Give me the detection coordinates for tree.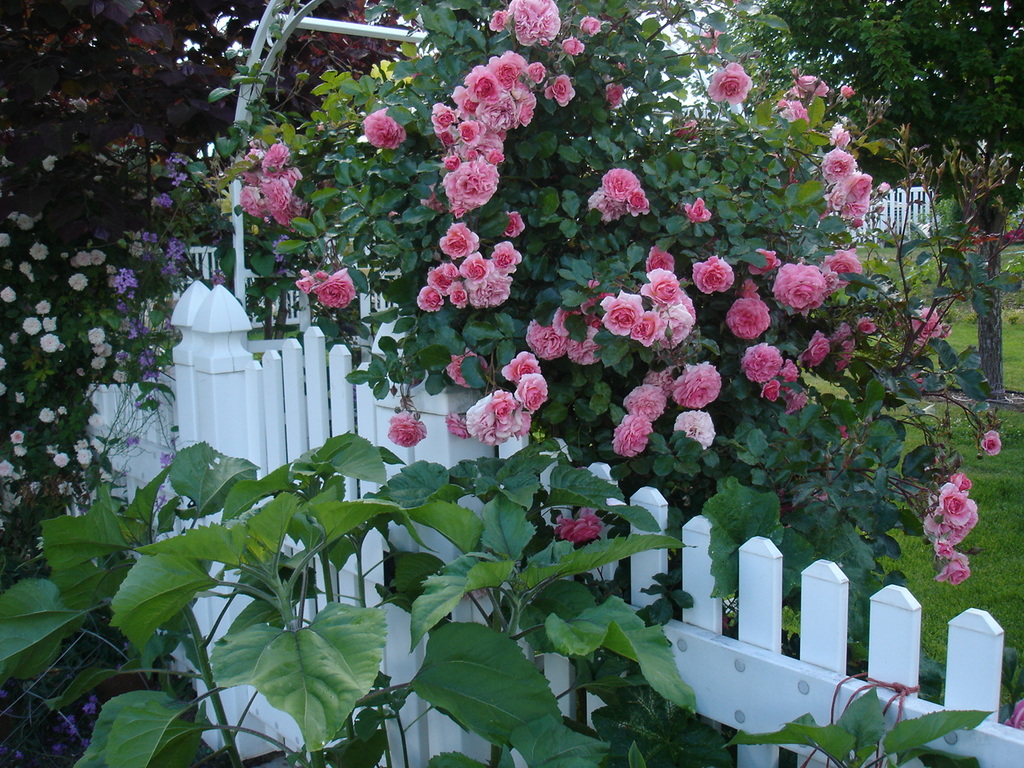
l=0, t=0, r=229, b=521.
